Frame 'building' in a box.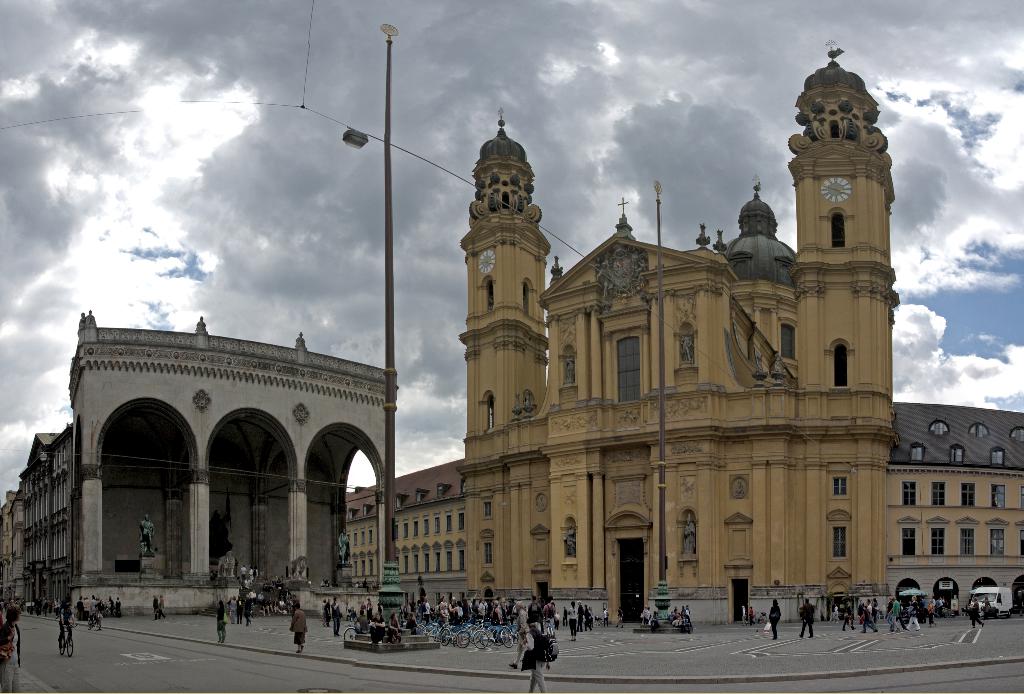
<box>0,316,381,610</box>.
